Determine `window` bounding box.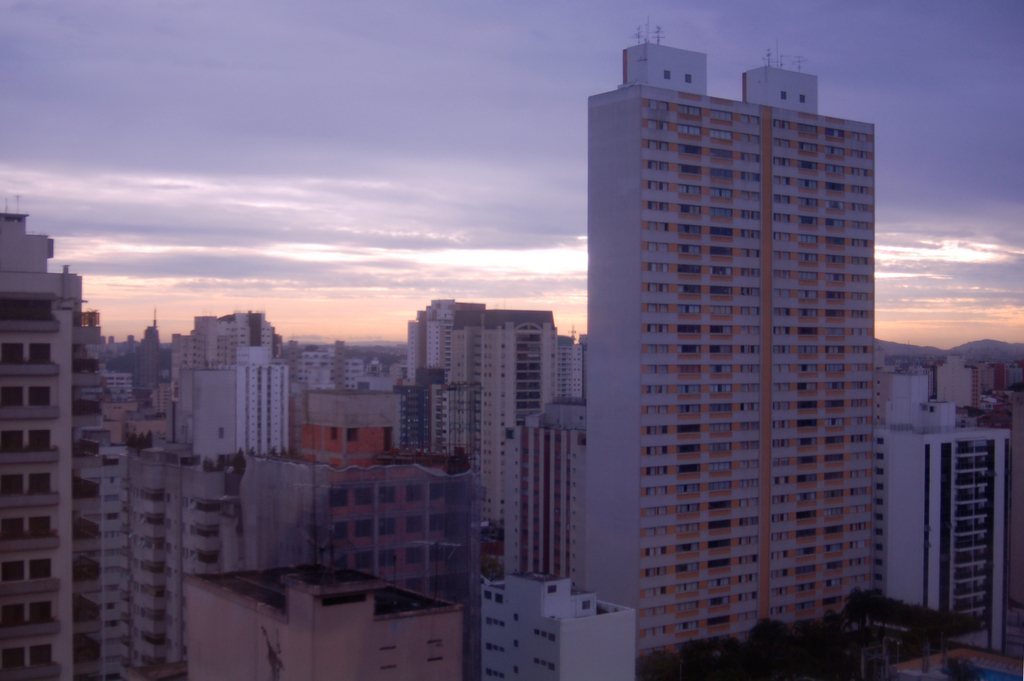
Determined: pyautogui.locateOnScreen(678, 106, 699, 116).
